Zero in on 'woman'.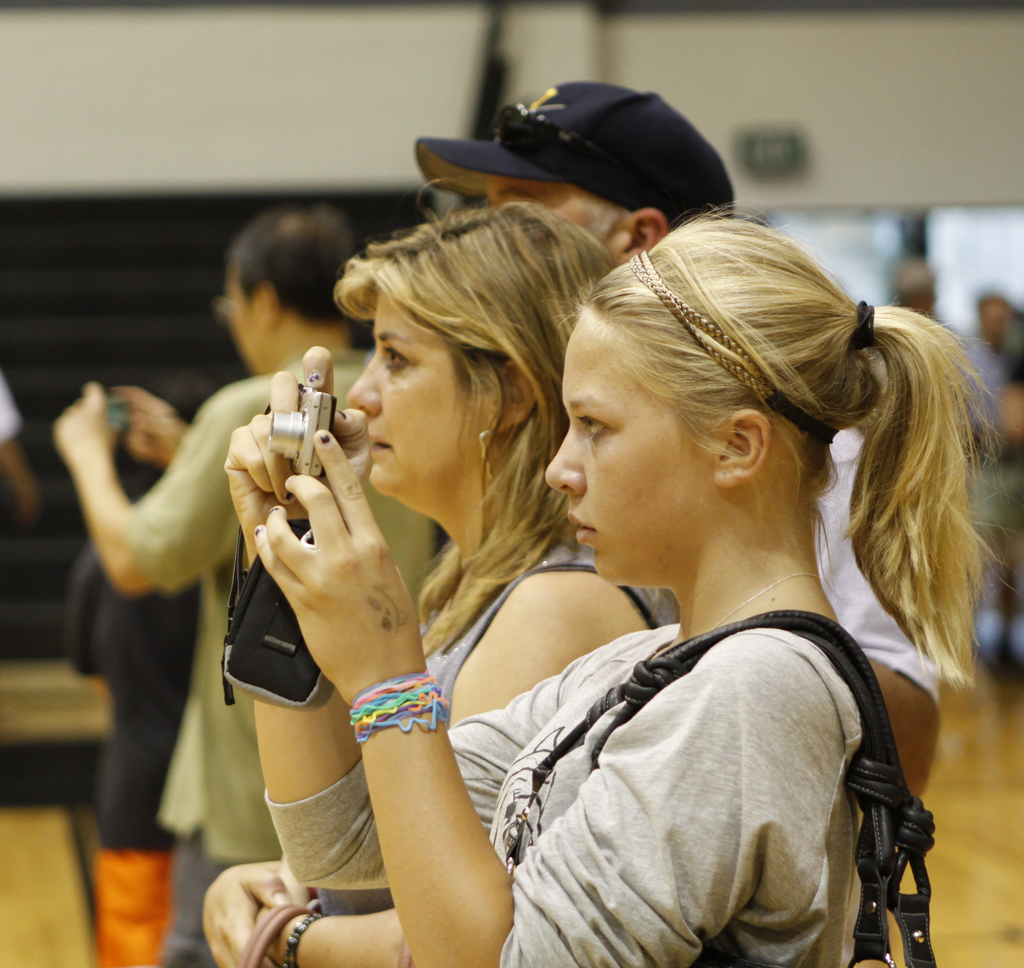
Zeroed in: [203, 199, 671, 967].
